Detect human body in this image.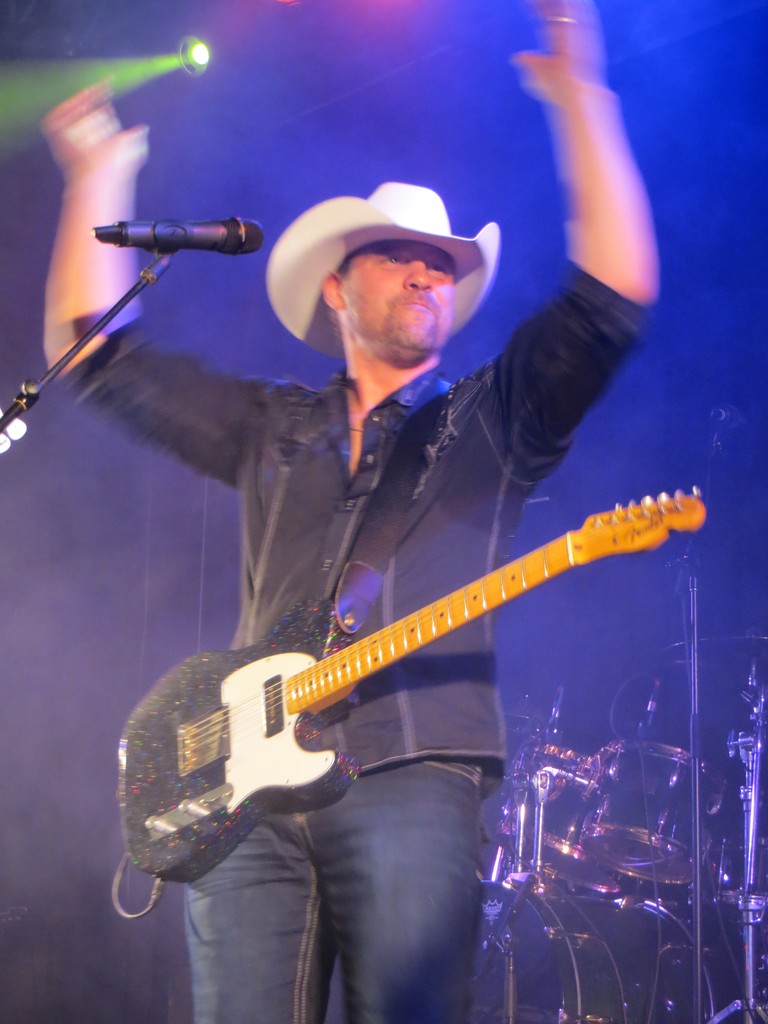
Detection: bbox=[37, 0, 657, 1023].
